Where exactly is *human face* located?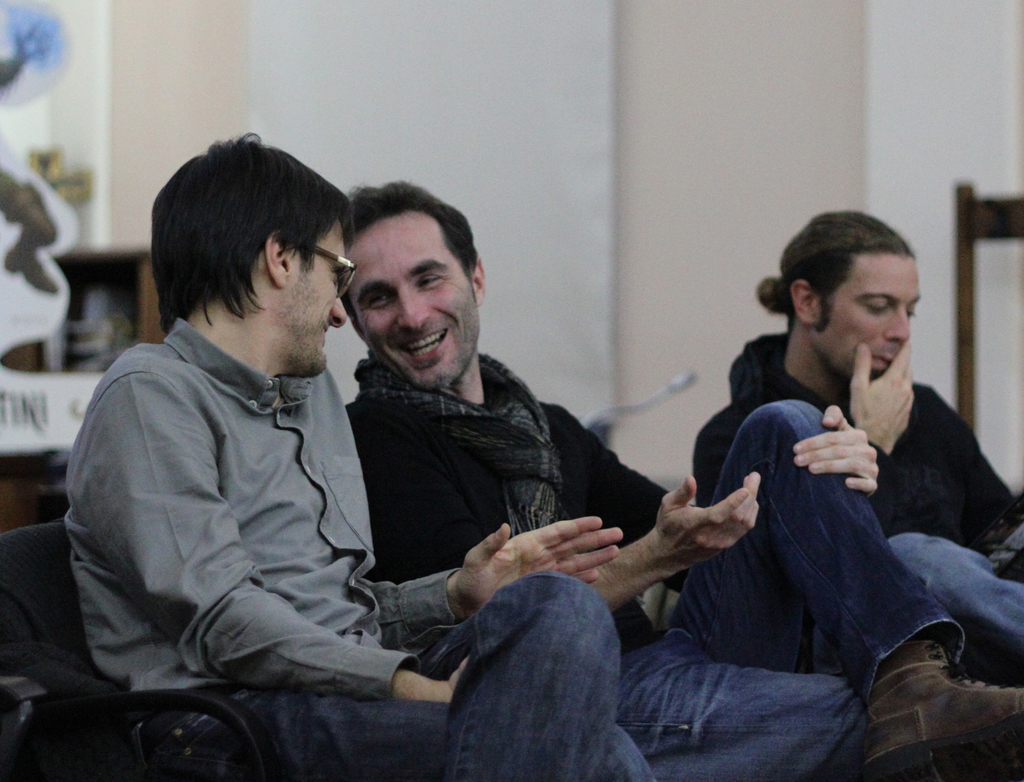
Its bounding box is 343, 220, 483, 395.
